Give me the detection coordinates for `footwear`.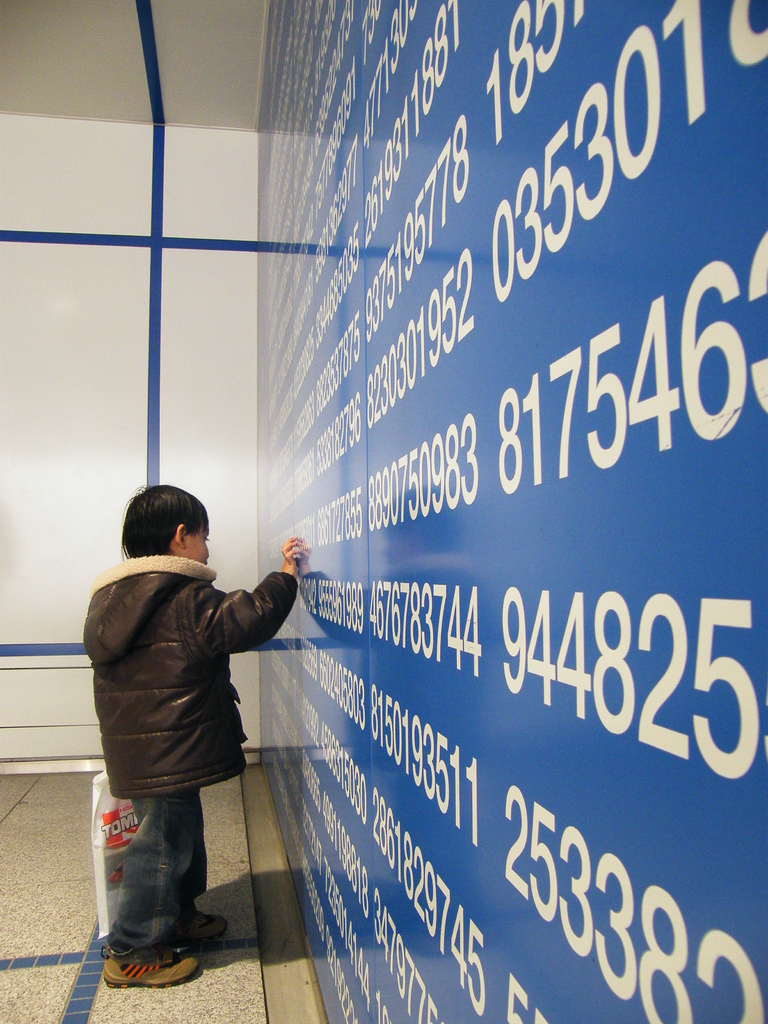
(left=88, top=920, right=208, bottom=990).
